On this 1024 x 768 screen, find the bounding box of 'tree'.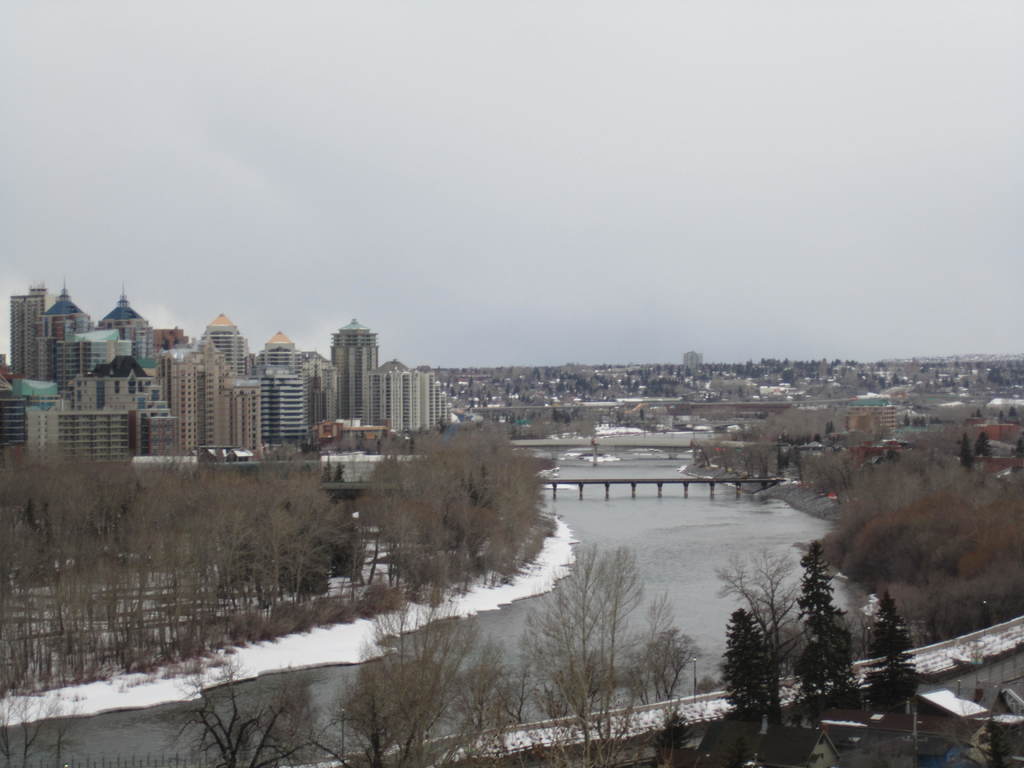
Bounding box: rect(701, 543, 809, 742).
